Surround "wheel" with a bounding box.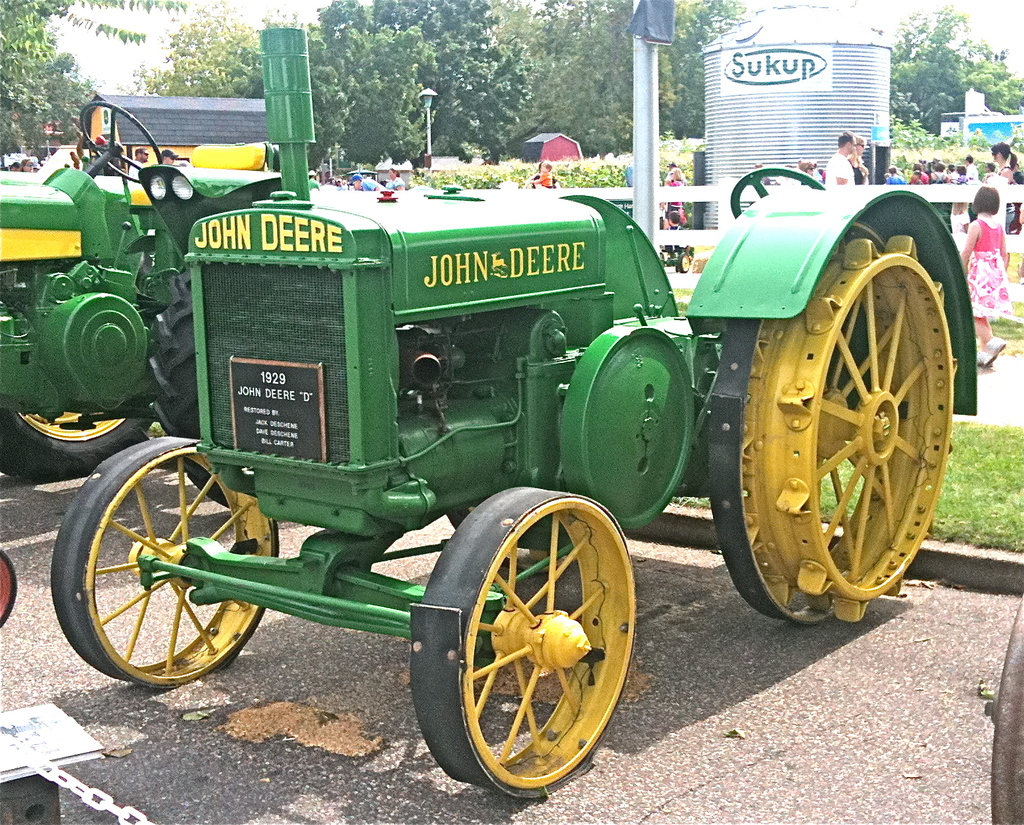
region(152, 268, 237, 511).
